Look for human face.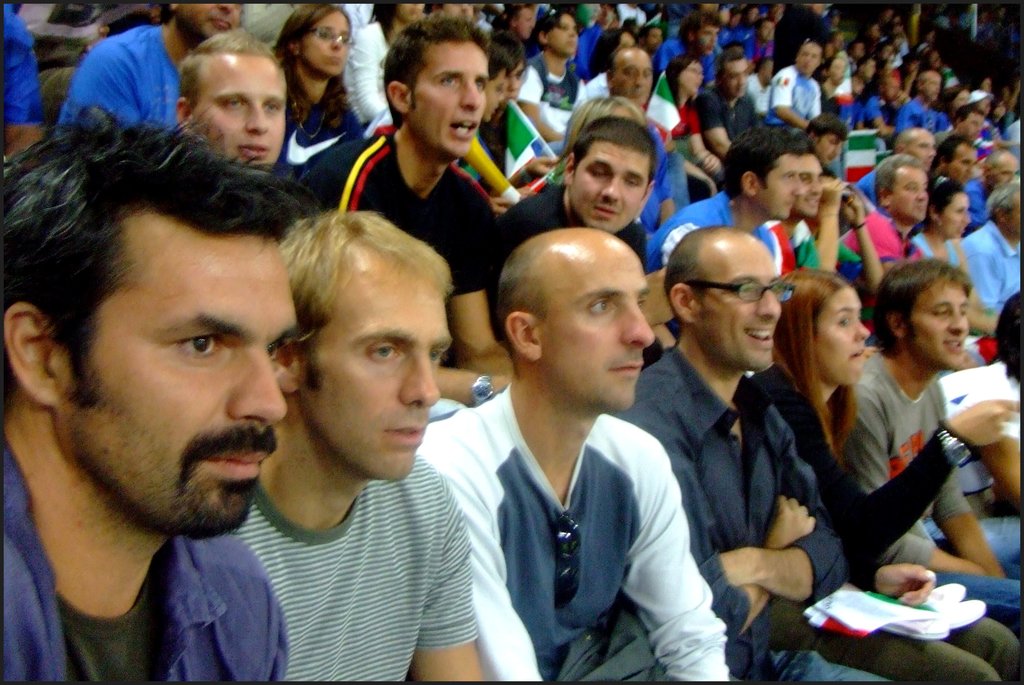
Found: <box>620,31,637,49</box>.
